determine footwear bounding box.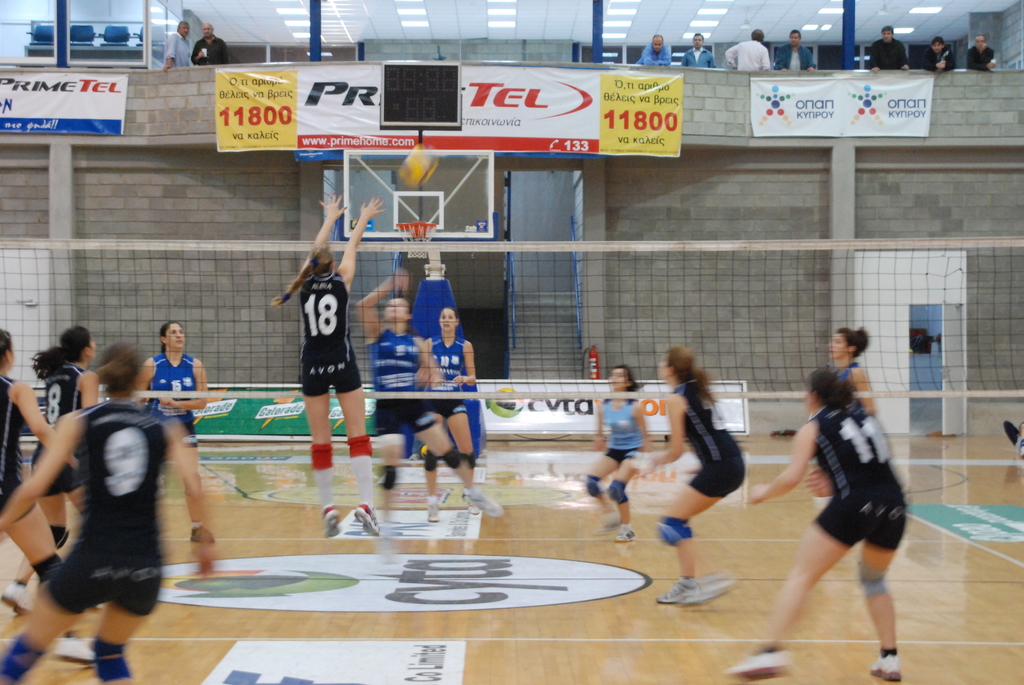
Determined: x1=468, y1=486, x2=506, y2=519.
